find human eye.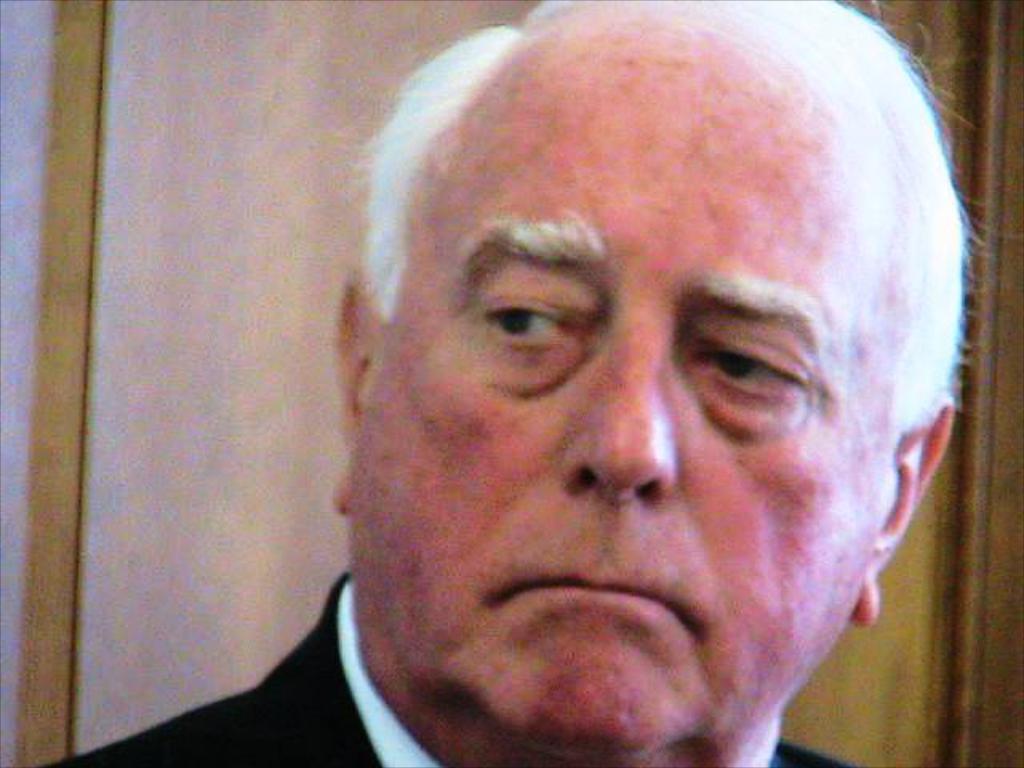
477 286 576 365.
